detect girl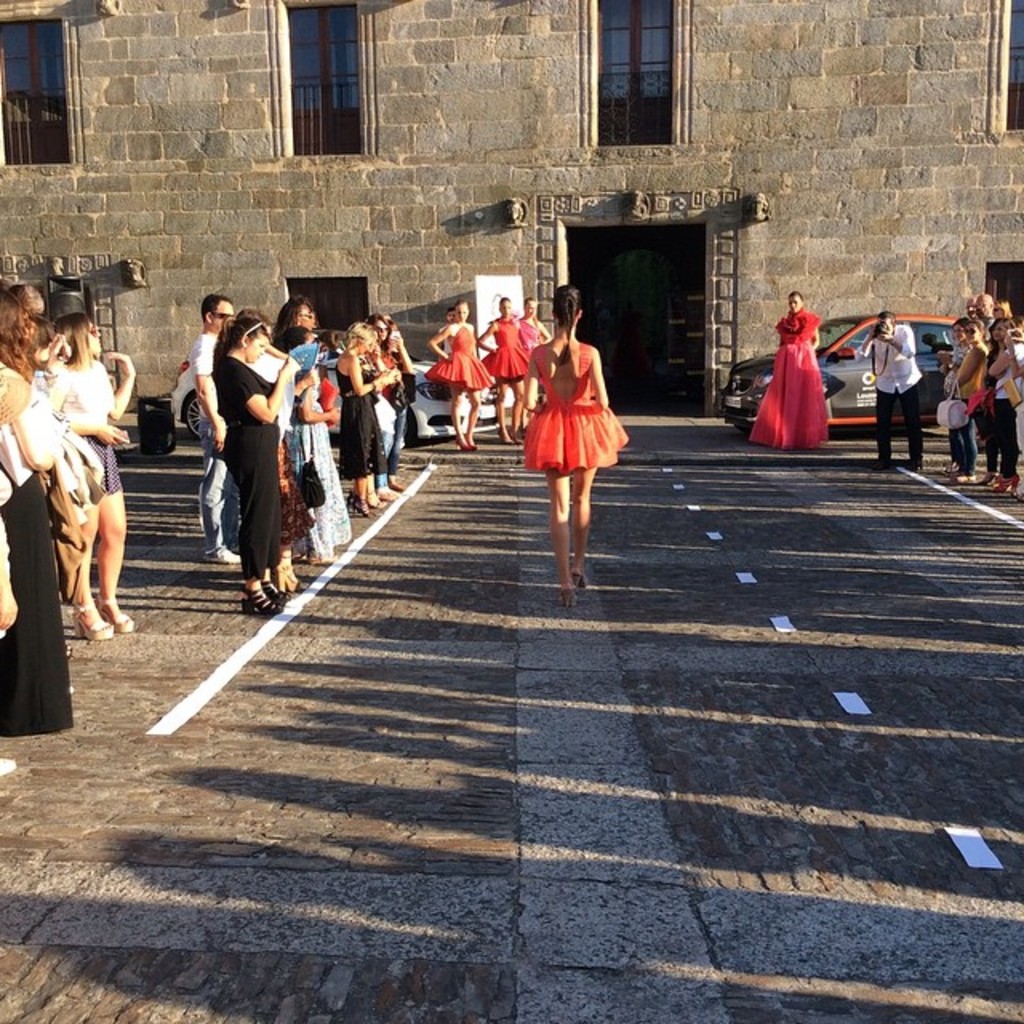
pyautogui.locateOnScreen(949, 317, 981, 486)
